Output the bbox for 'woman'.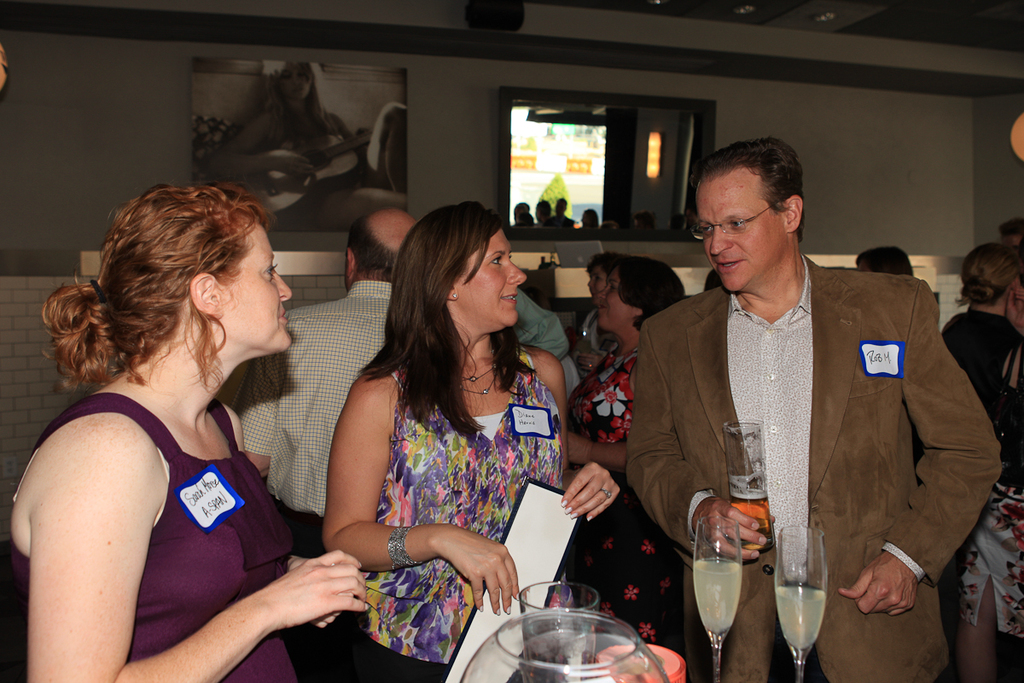
<bbox>8, 184, 371, 682</bbox>.
